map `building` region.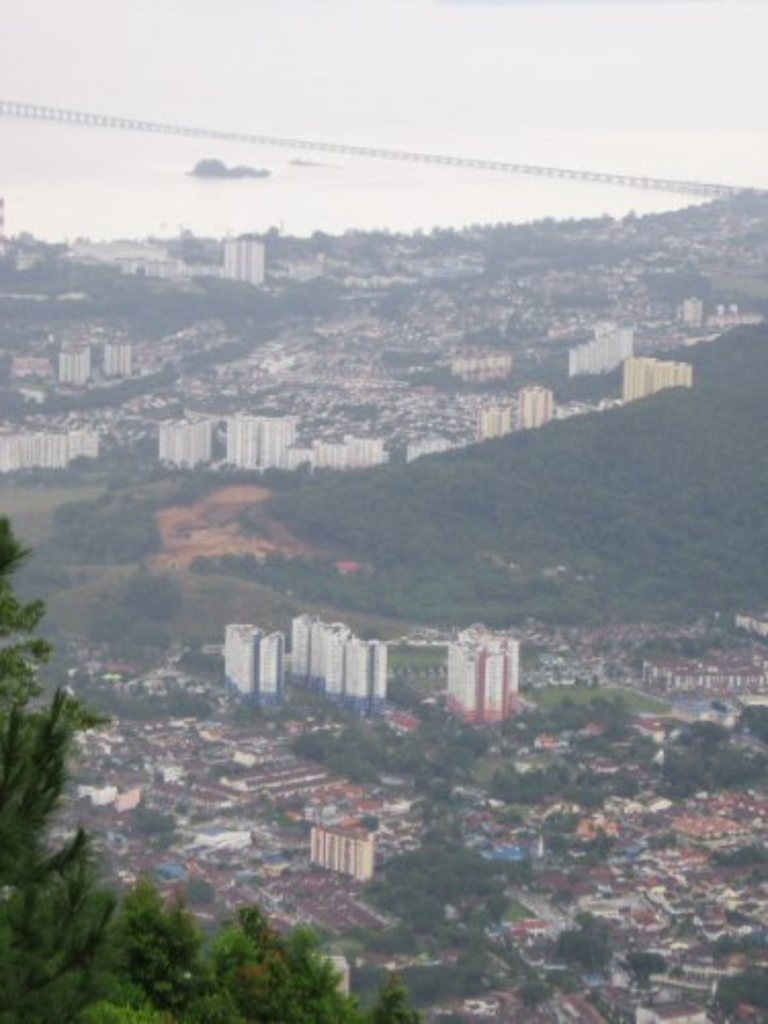
Mapped to {"left": 215, "top": 627, "right": 283, "bottom": 700}.
